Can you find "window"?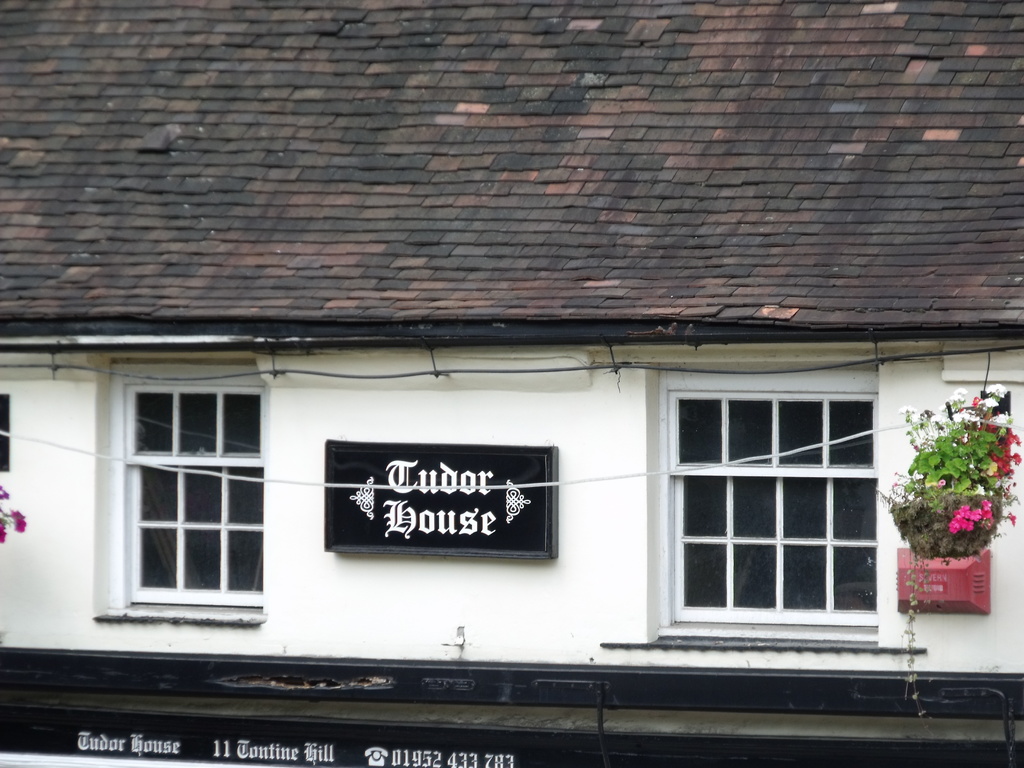
Yes, bounding box: region(623, 348, 904, 672).
